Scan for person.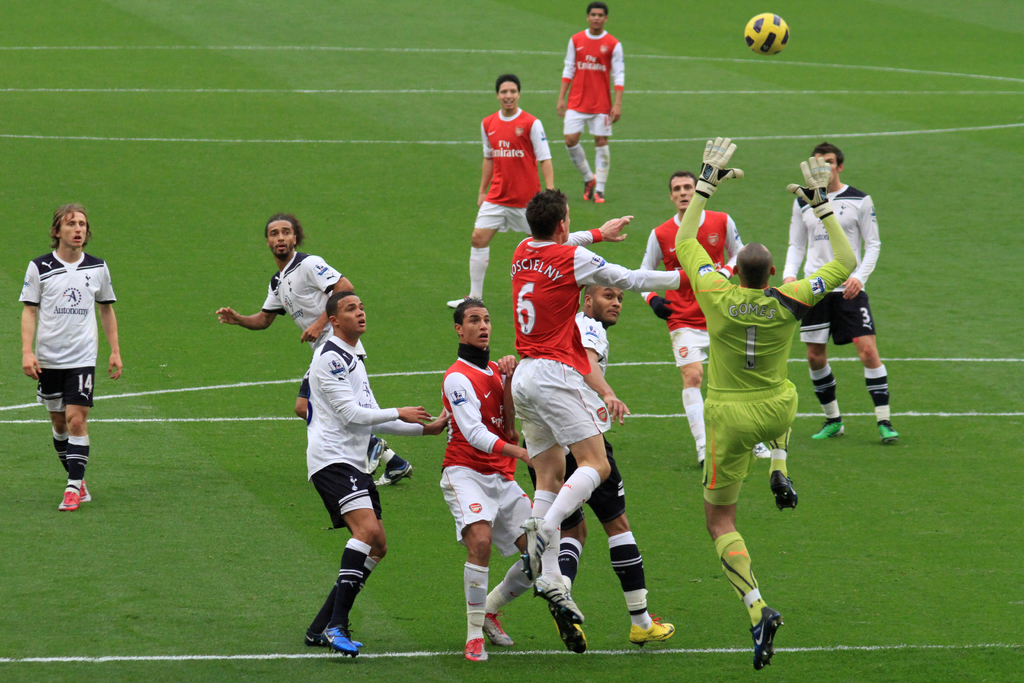
Scan result: 555:3:623:206.
